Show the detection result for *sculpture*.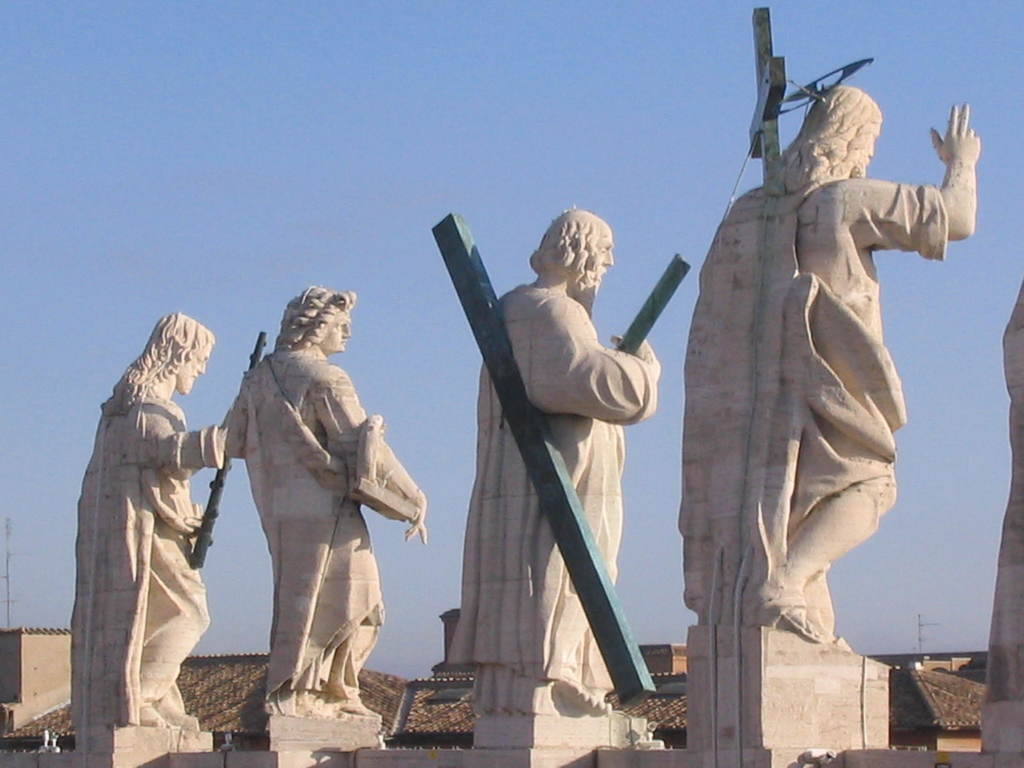
[x1=445, y1=211, x2=663, y2=712].
